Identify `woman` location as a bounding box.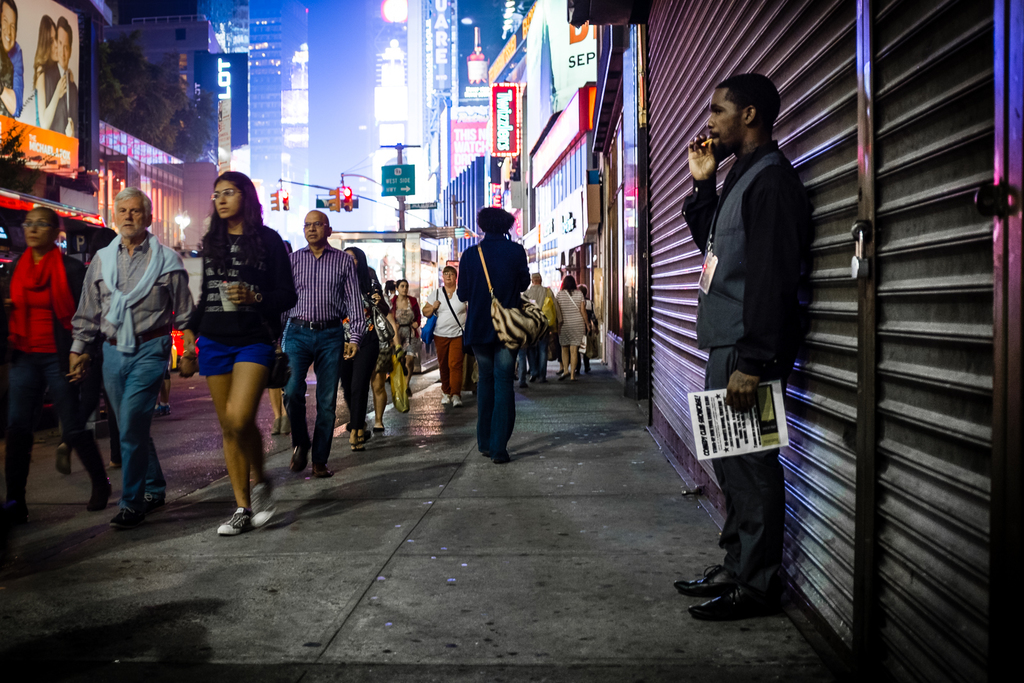
386, 272, 426, 417.
